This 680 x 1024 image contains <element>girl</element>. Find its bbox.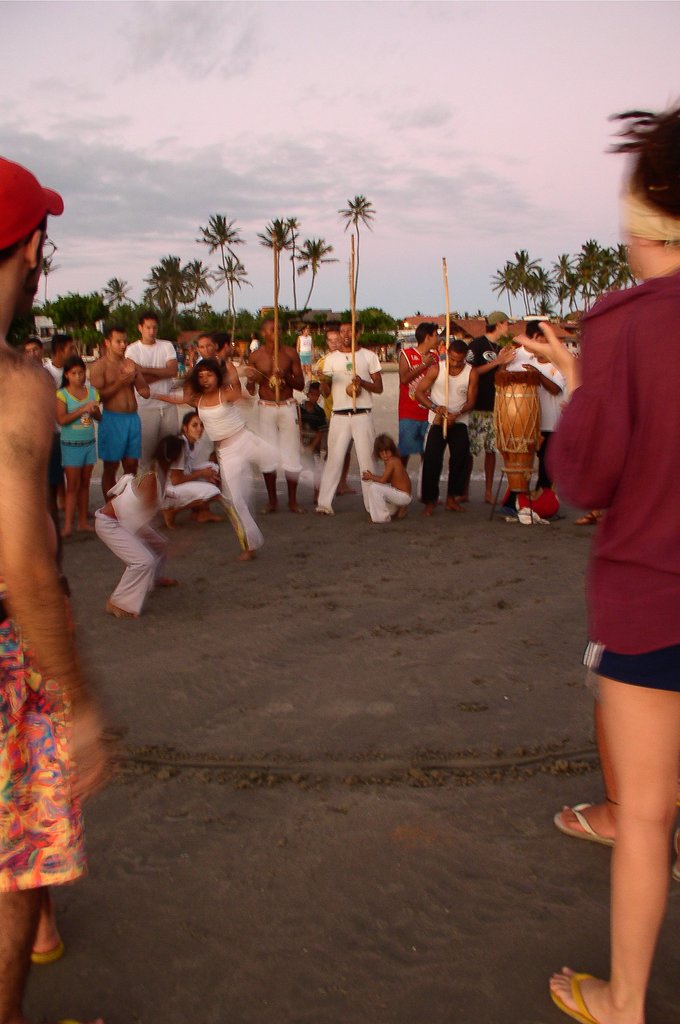
region(133, 351, 303, 561).
